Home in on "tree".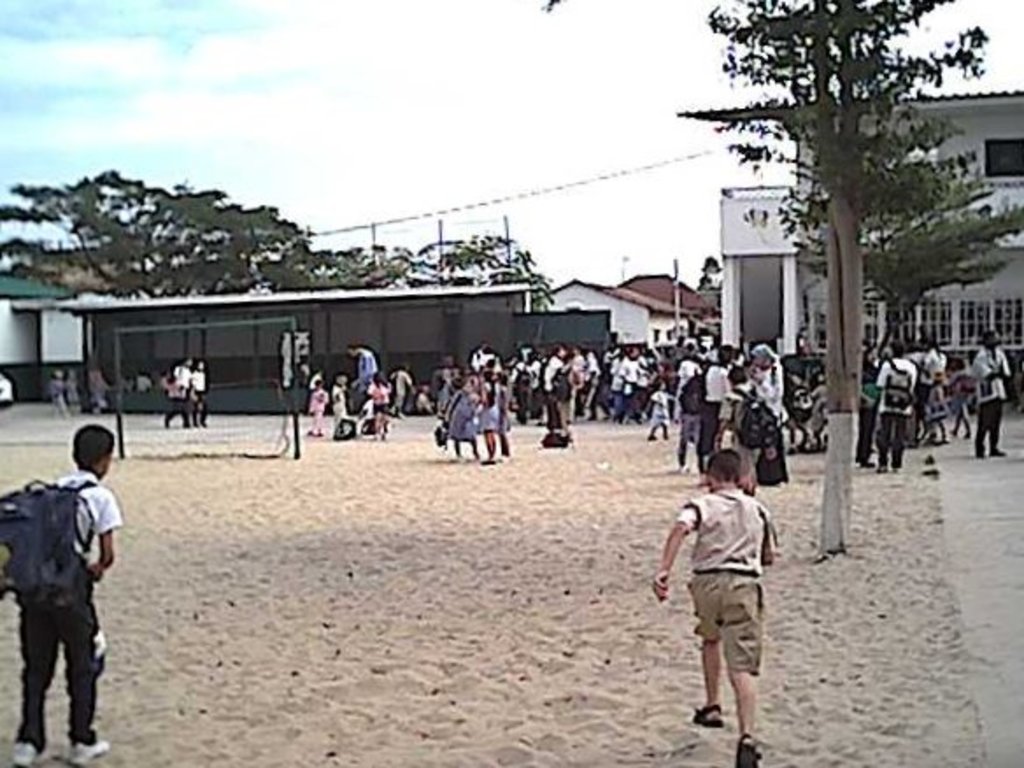
Homed in at <region>665, 0, 1022, 566</region>.
